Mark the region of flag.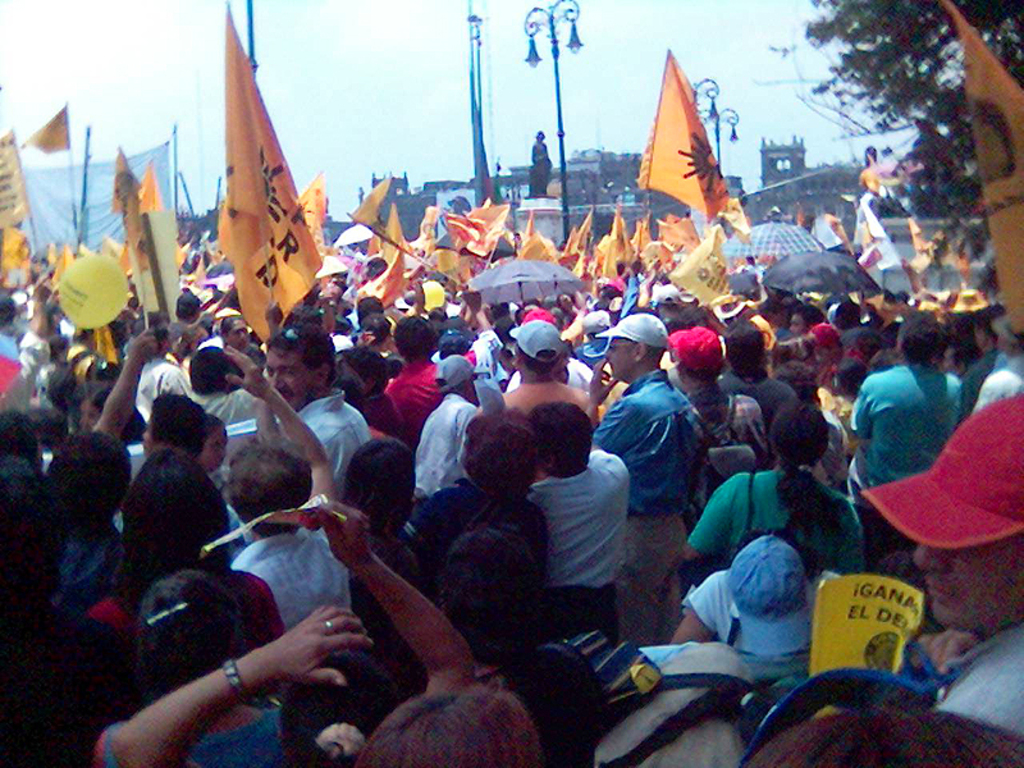
Region: bbox(300, 165, 326, 228).
